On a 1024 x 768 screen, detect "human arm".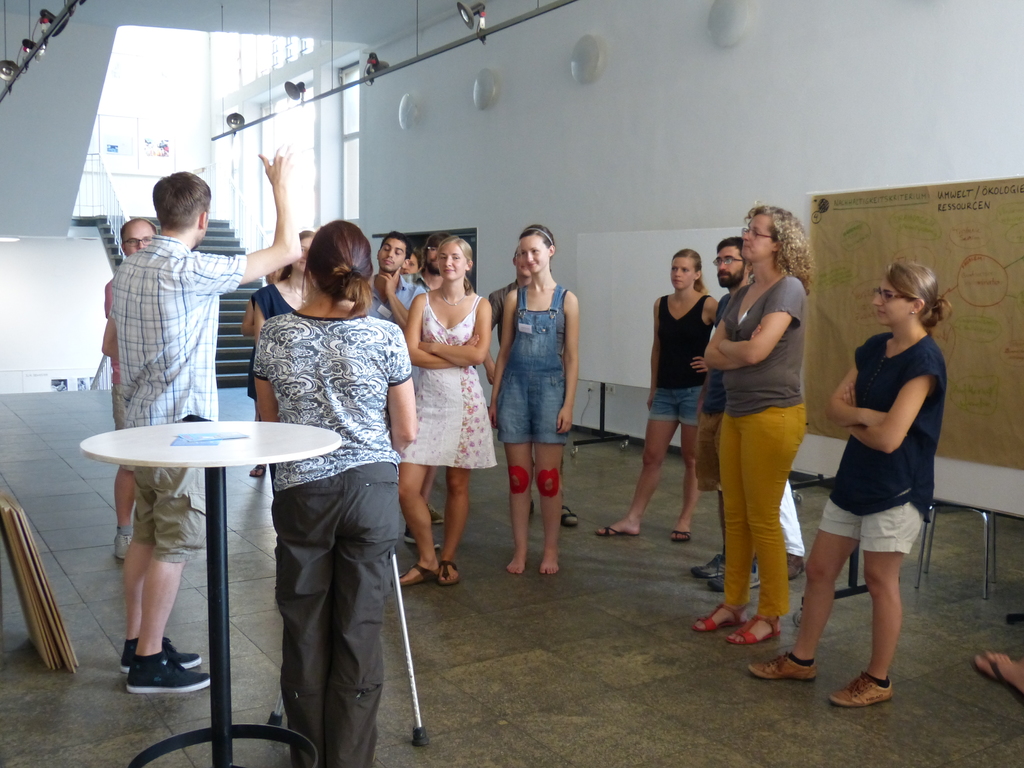
<box>252,317,274,422</box>.
